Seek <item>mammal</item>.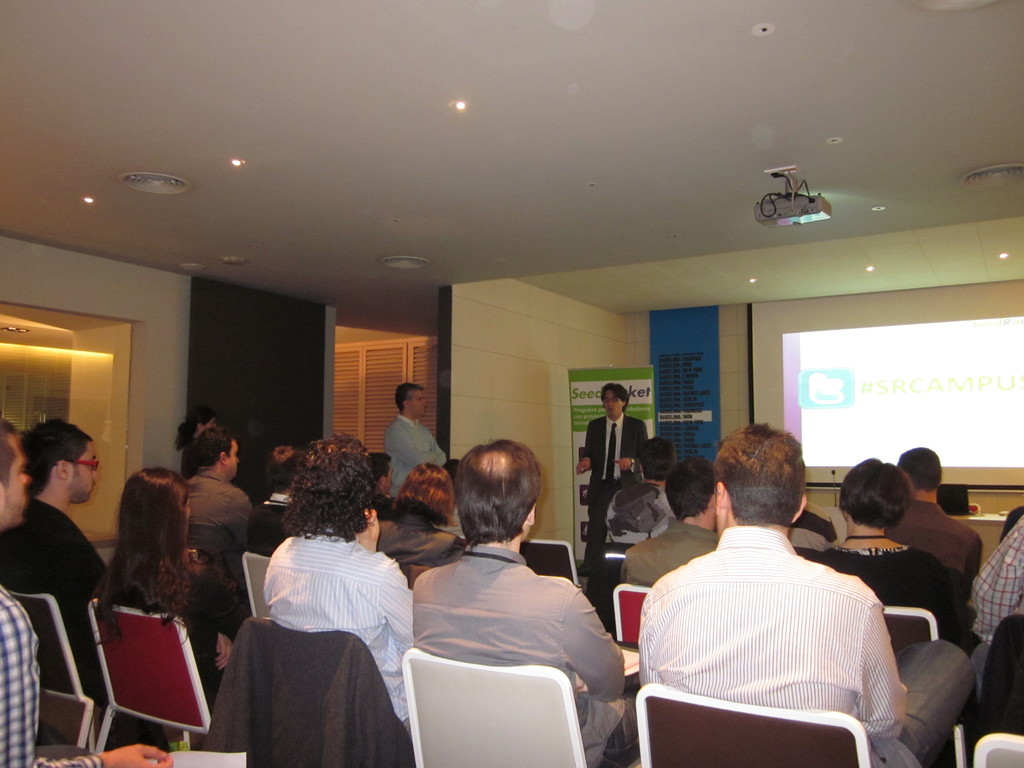
{"left": 970, "top": 514, "right": 1023, "bottom": 639}.
